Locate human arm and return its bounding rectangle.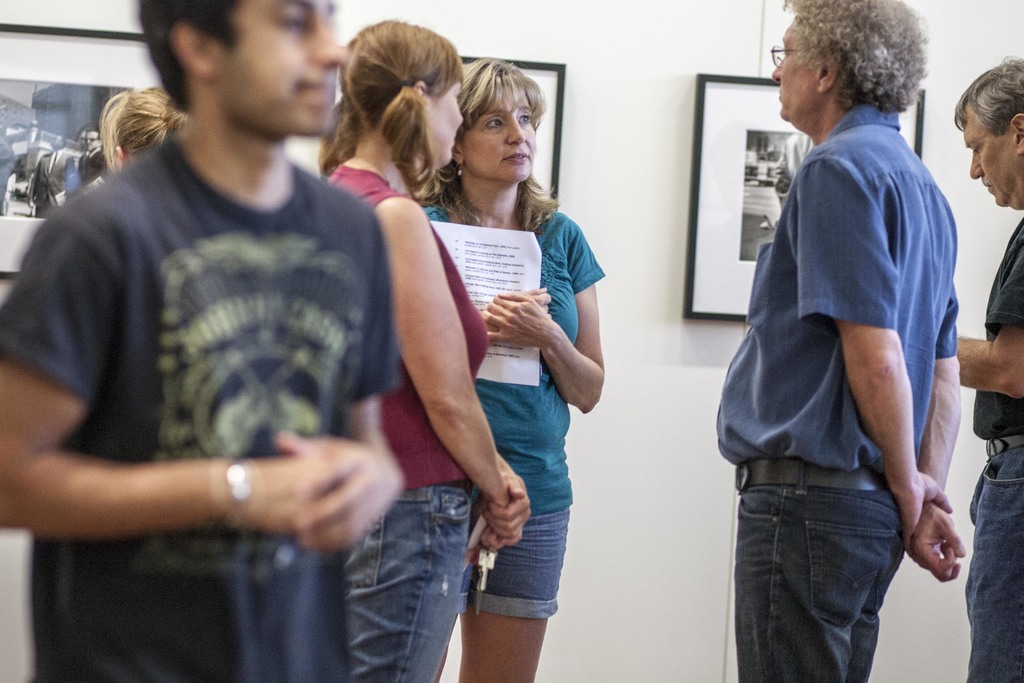
934,252,1023,411.
